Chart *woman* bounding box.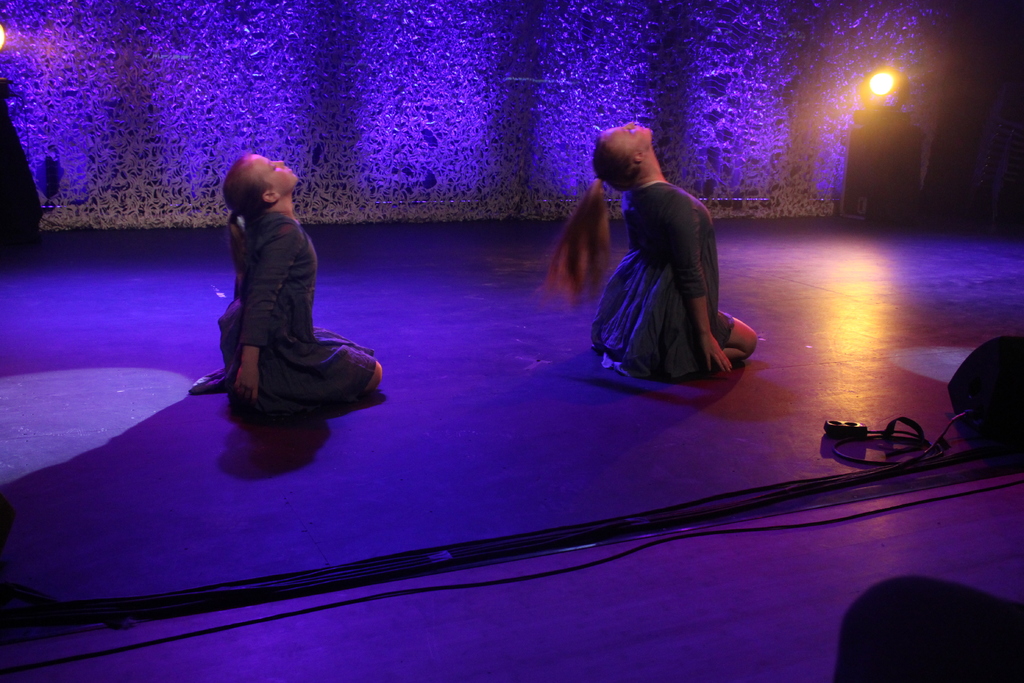
Charted: bbox(570, 126, 747, 381).
